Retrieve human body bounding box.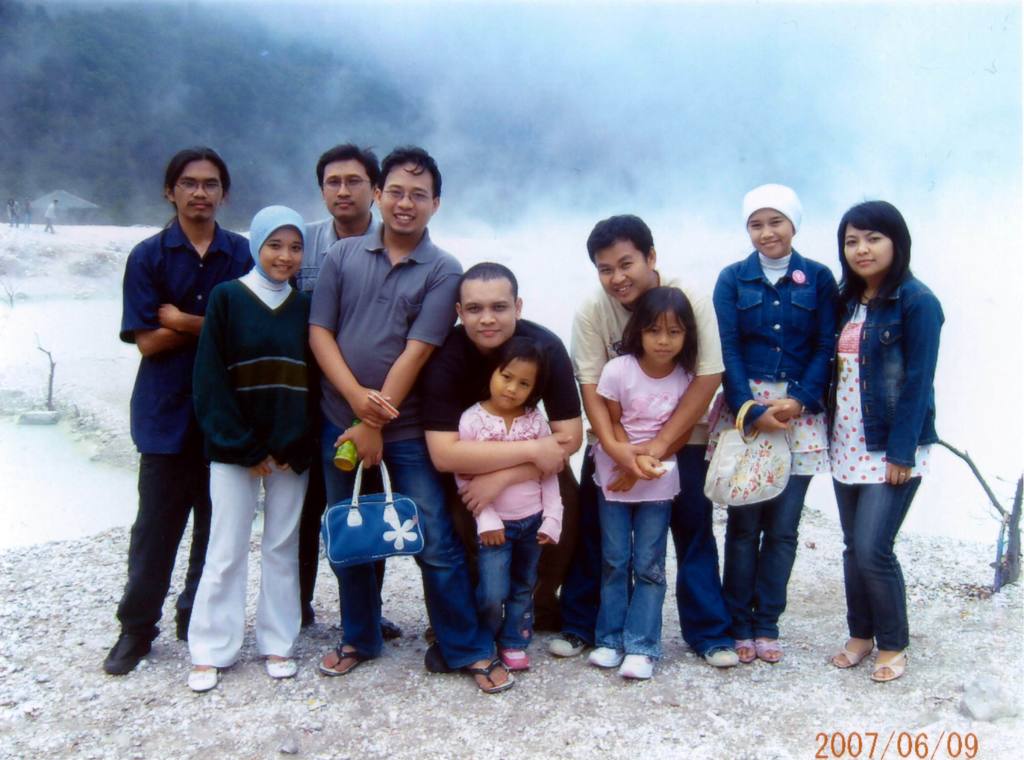
Bounding box: (8, 202, 21, 228).
